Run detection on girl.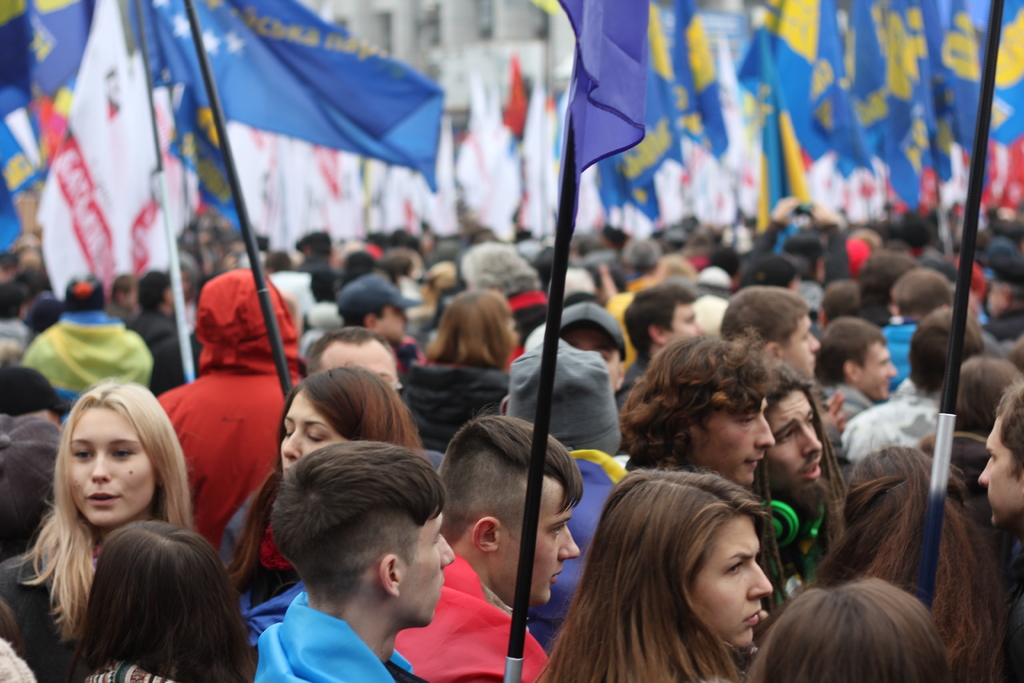
Result: left=532, top=469, right=771, bottom=682.
